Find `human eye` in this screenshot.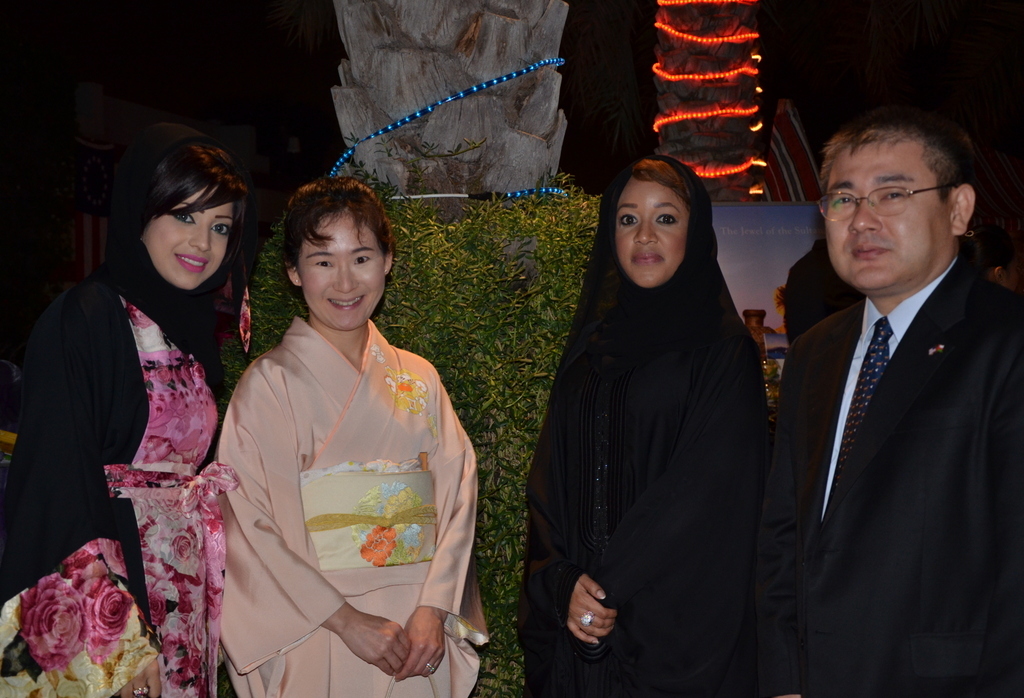
The bounding box for `human eye` is box=[208, 223, 231, 237].
